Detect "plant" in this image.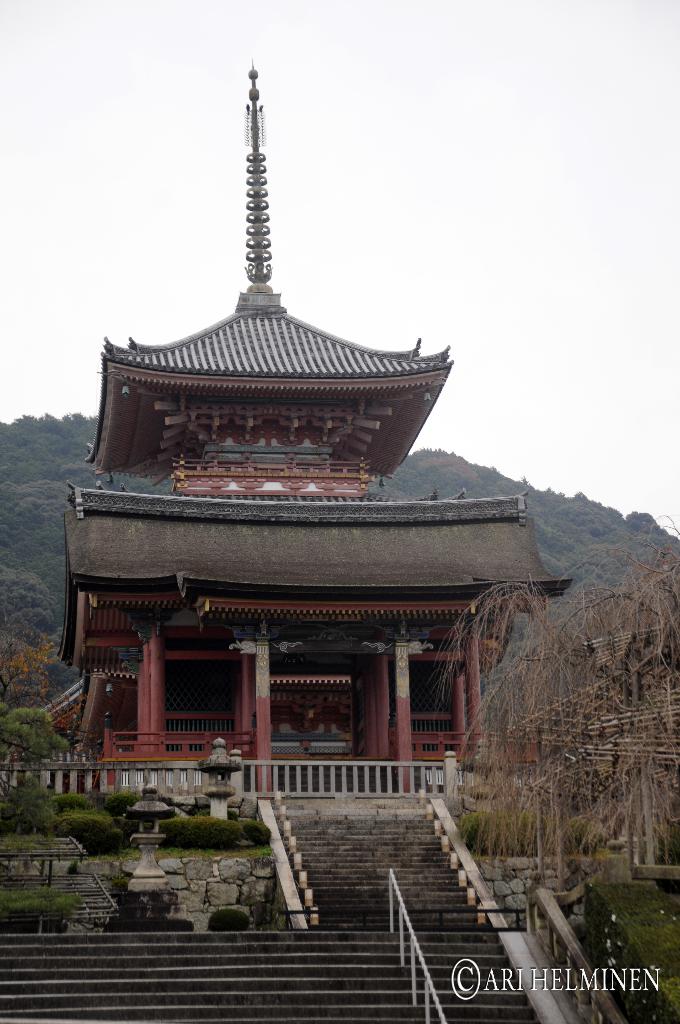
Detection: bbox(553, 802, 606, 861).
